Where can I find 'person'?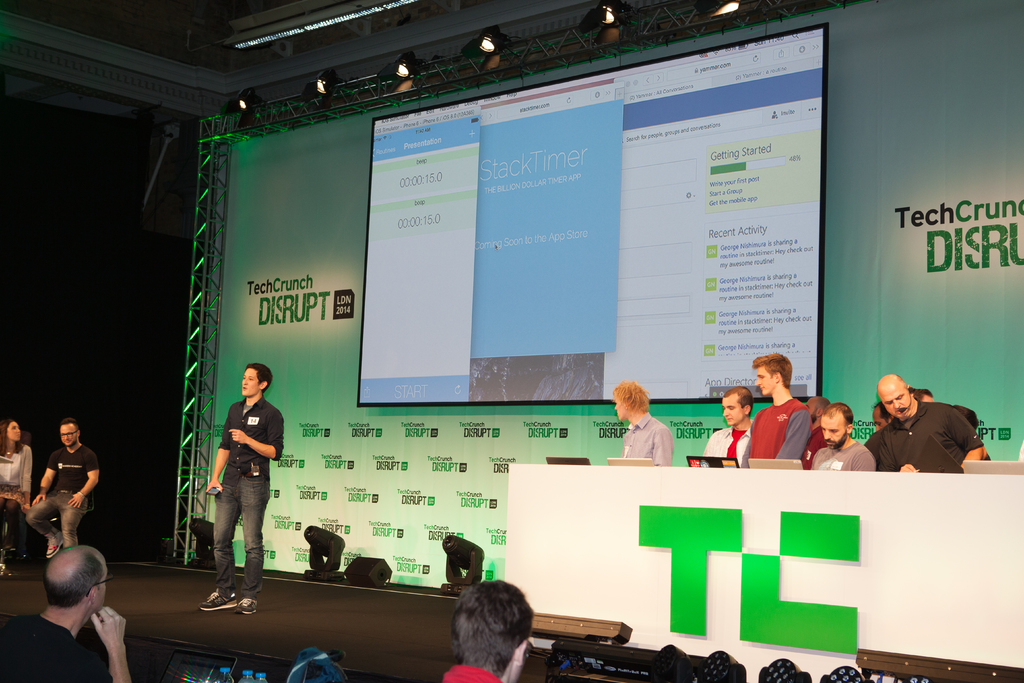
You can find it at 198,359,273,609.
